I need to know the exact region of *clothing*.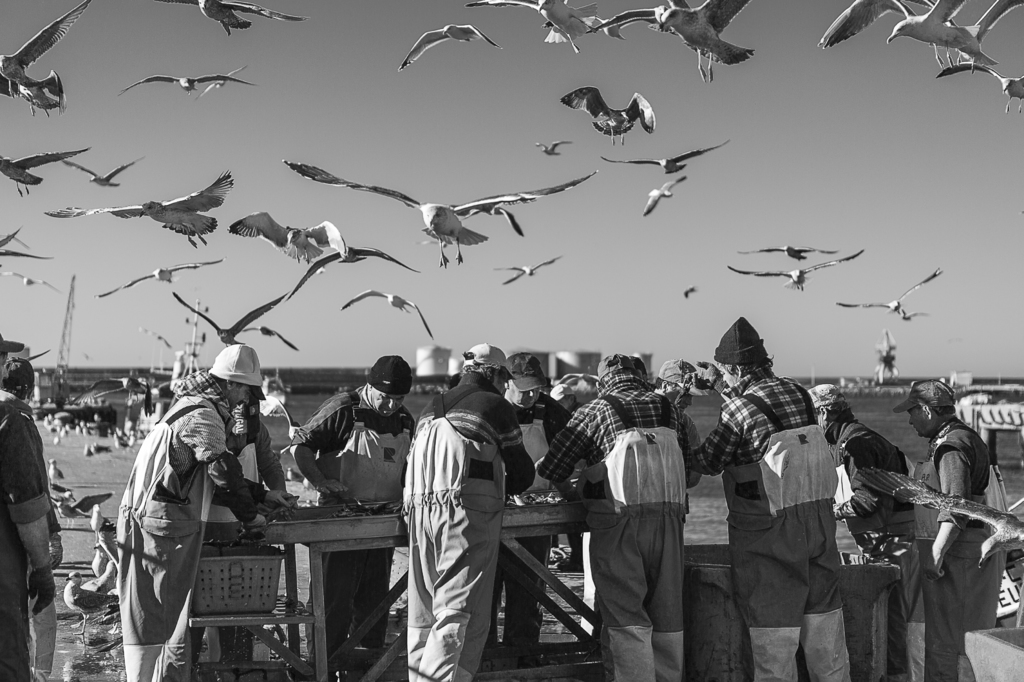
Region: bbox(532, 387, 696, 681).
